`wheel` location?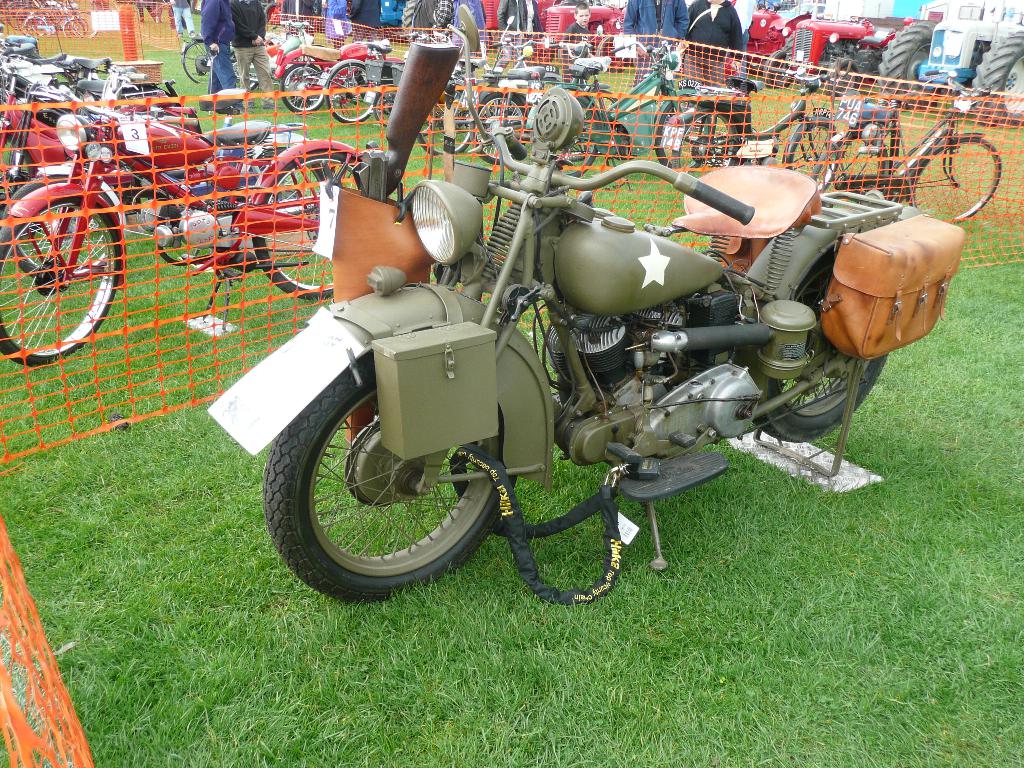
left=762, top=47, right=797, bottom=88
